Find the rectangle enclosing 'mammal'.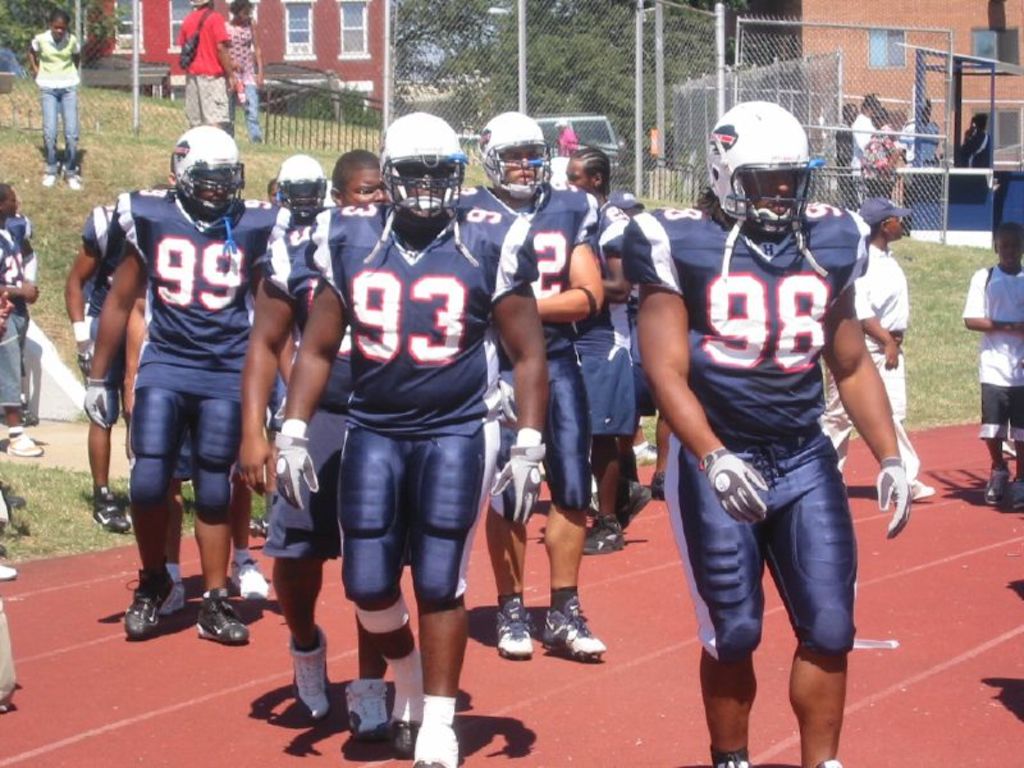
box(955, 106, 996, 184).
